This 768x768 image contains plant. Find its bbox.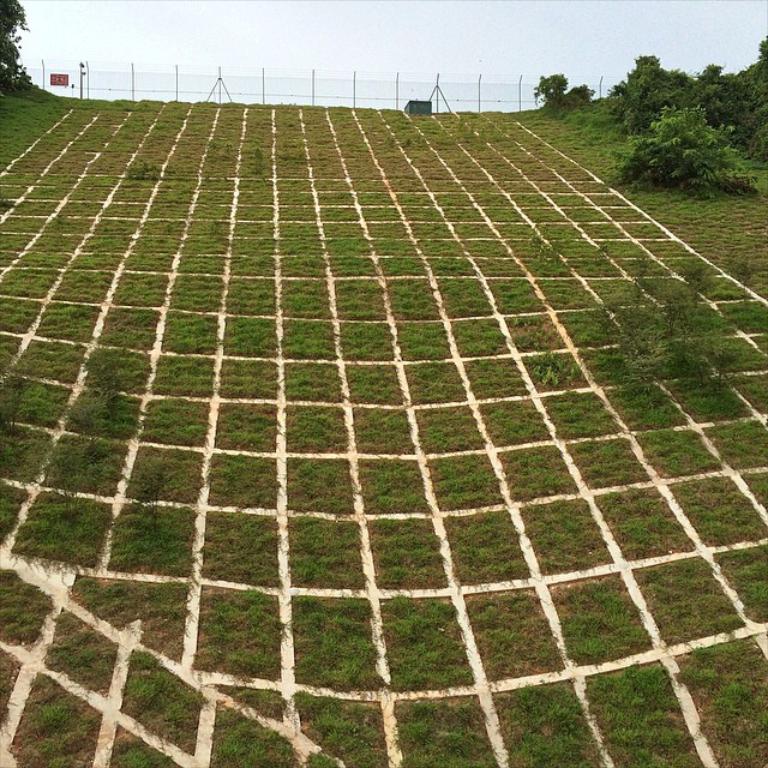
[x1=208, y1=709, x2=308, y2=767].
